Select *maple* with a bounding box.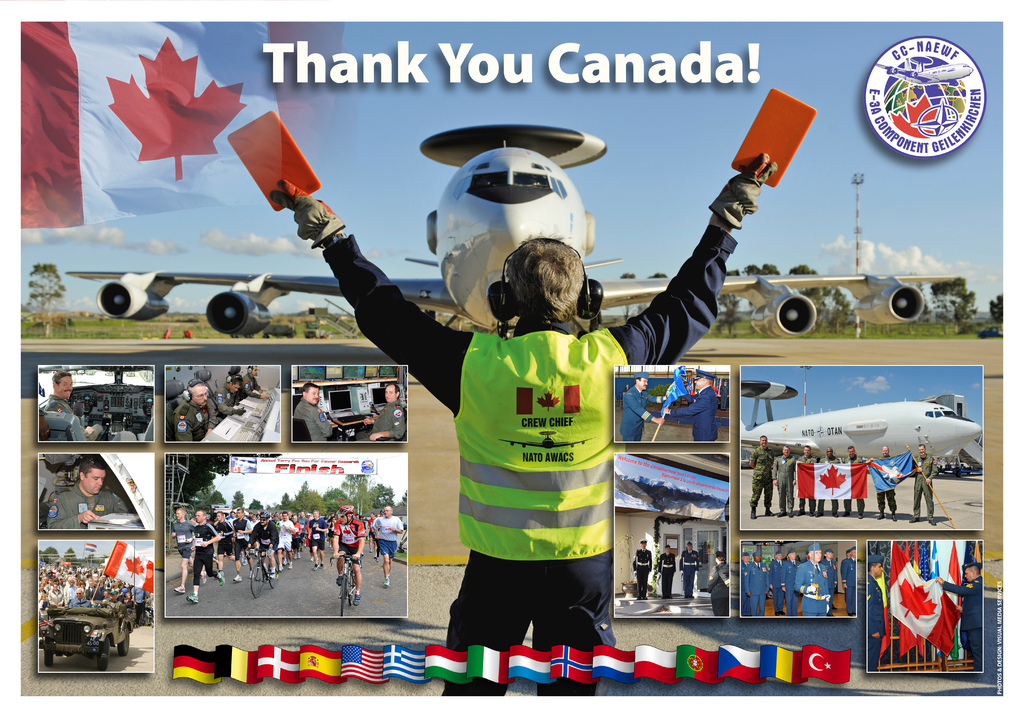
<bbox>899, 581, 942, 620</bbox>.
